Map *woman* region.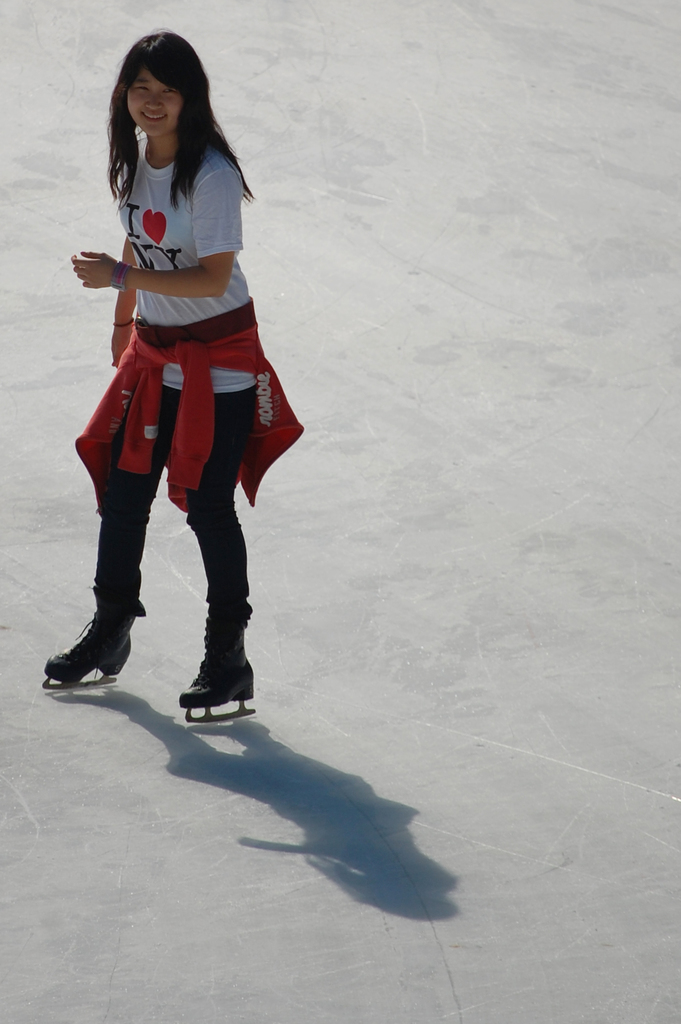
Mapped to x1=58 y1=7 x2=295 y2=696.
